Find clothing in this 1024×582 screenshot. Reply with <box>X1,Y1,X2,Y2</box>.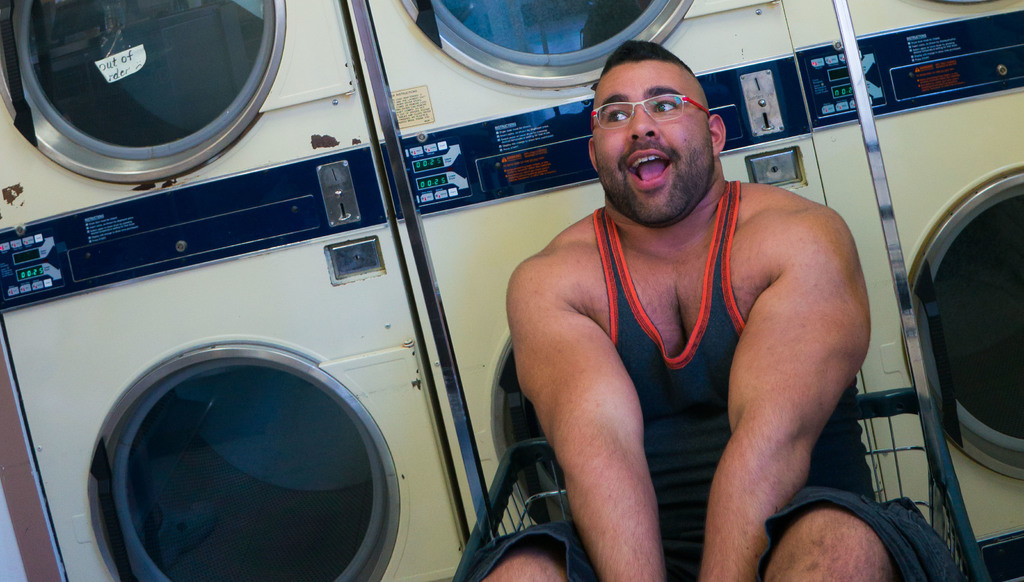
<box>620,150,877,558</box>.
